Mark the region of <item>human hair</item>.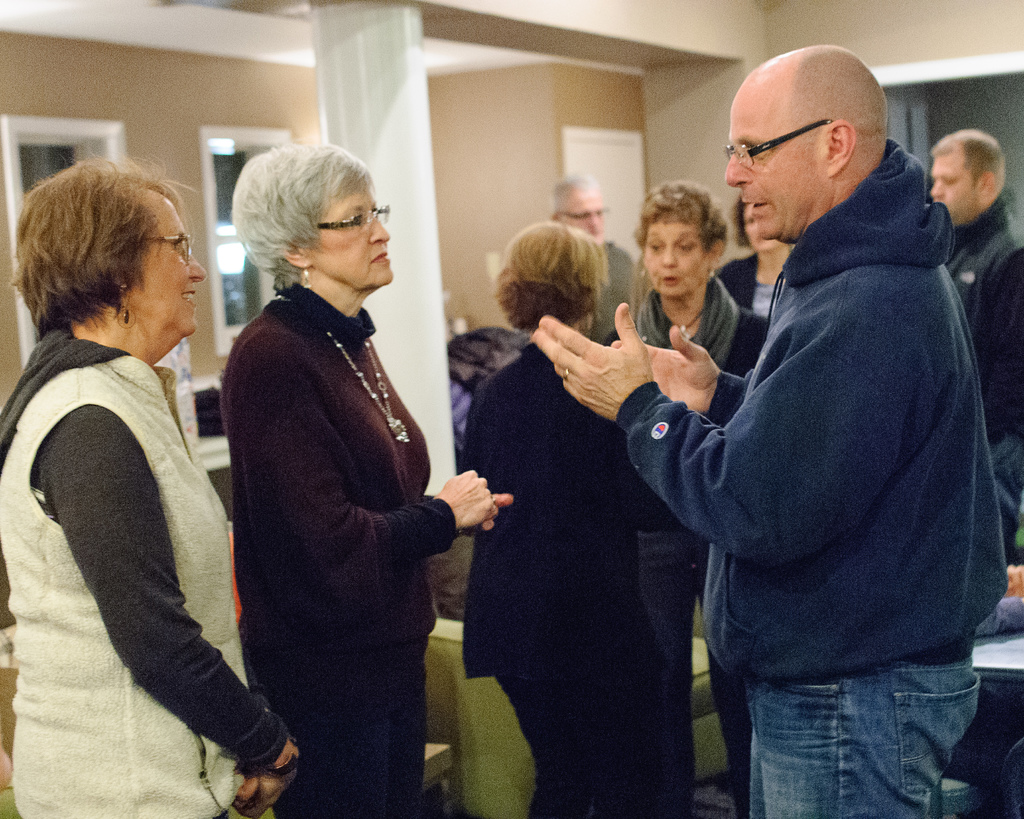
Region: {"left": 929, "top": 125, "right": 1007, "bottom": 187}.
